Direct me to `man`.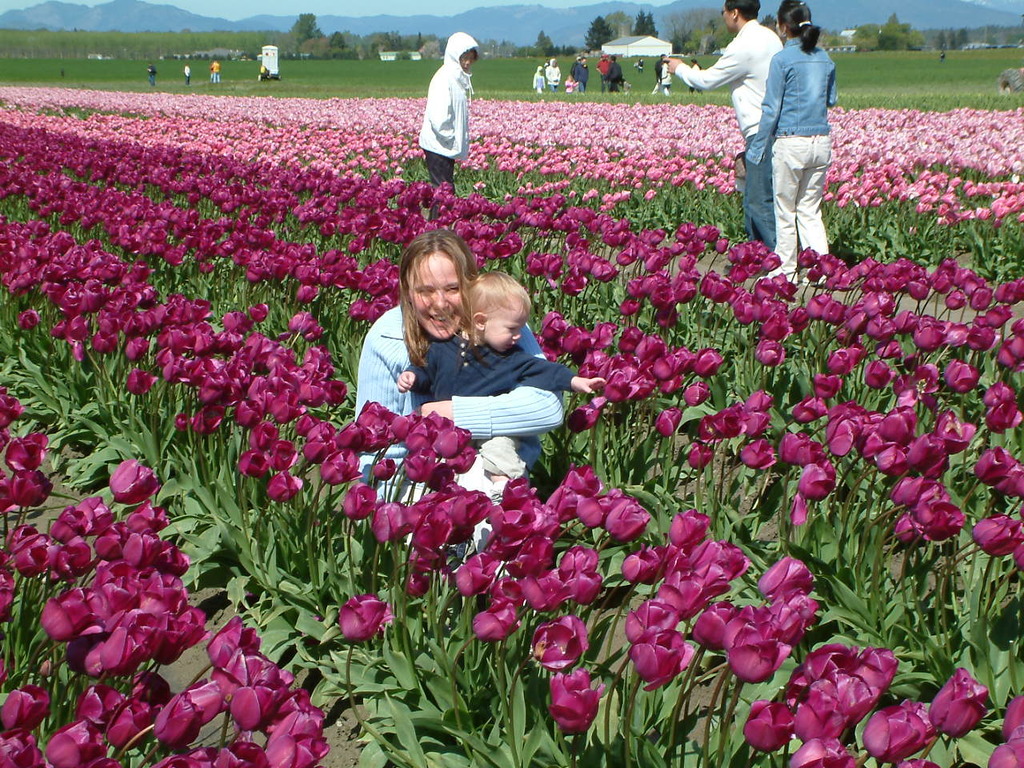
Direction: {"x1": 146, "y1": 62, "x2": 159, "y2": 92}.
